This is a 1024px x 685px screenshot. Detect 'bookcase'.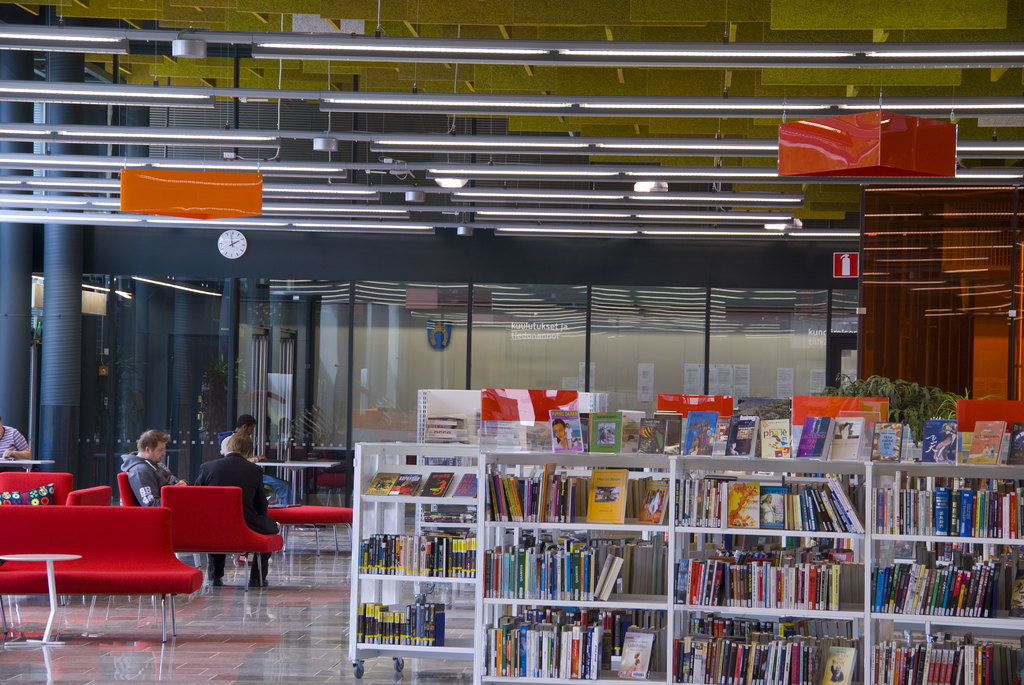
349 432 904 681.
